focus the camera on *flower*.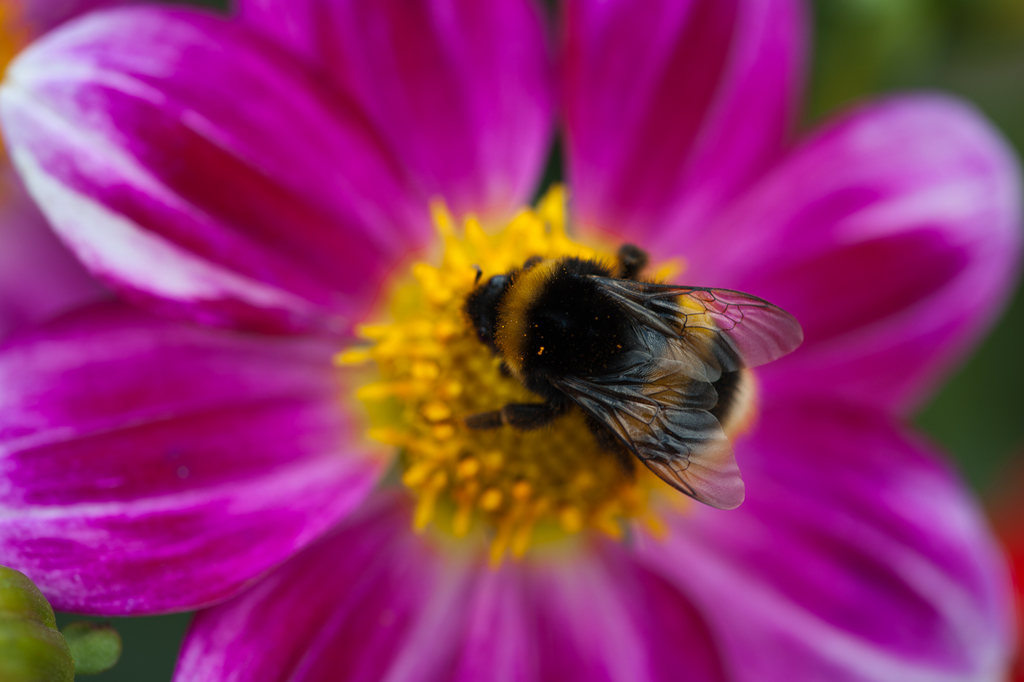
Focus region: box(0, 0, 1023, 681).
